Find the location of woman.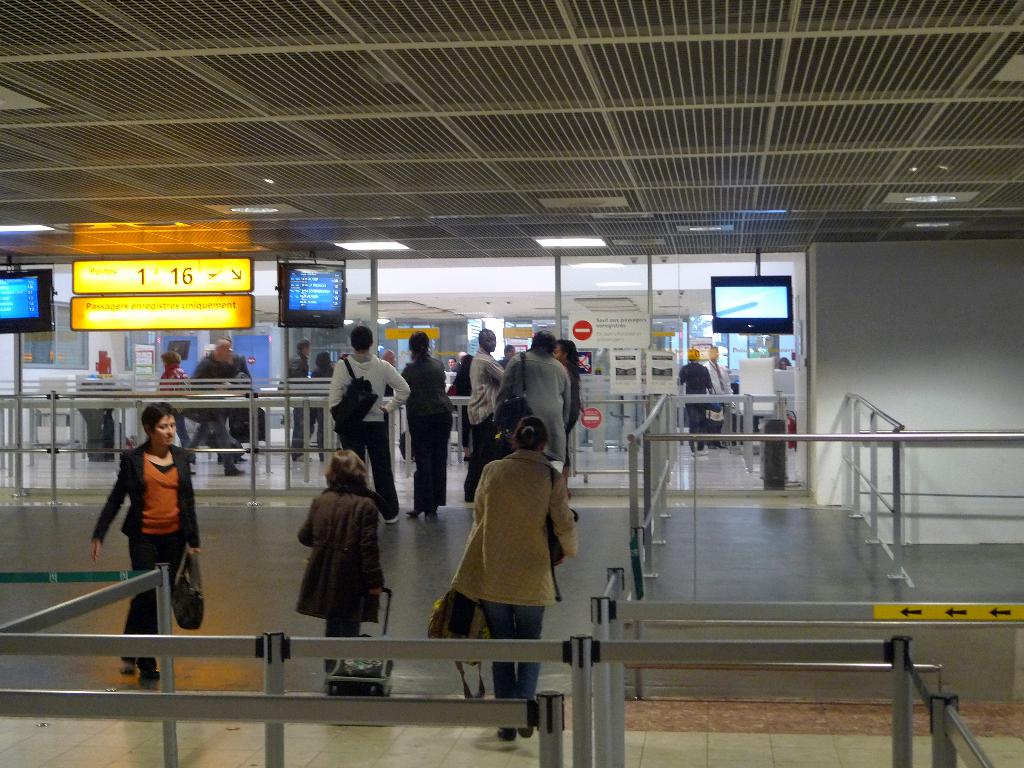
Location: region(148, 351, 193, 476).
